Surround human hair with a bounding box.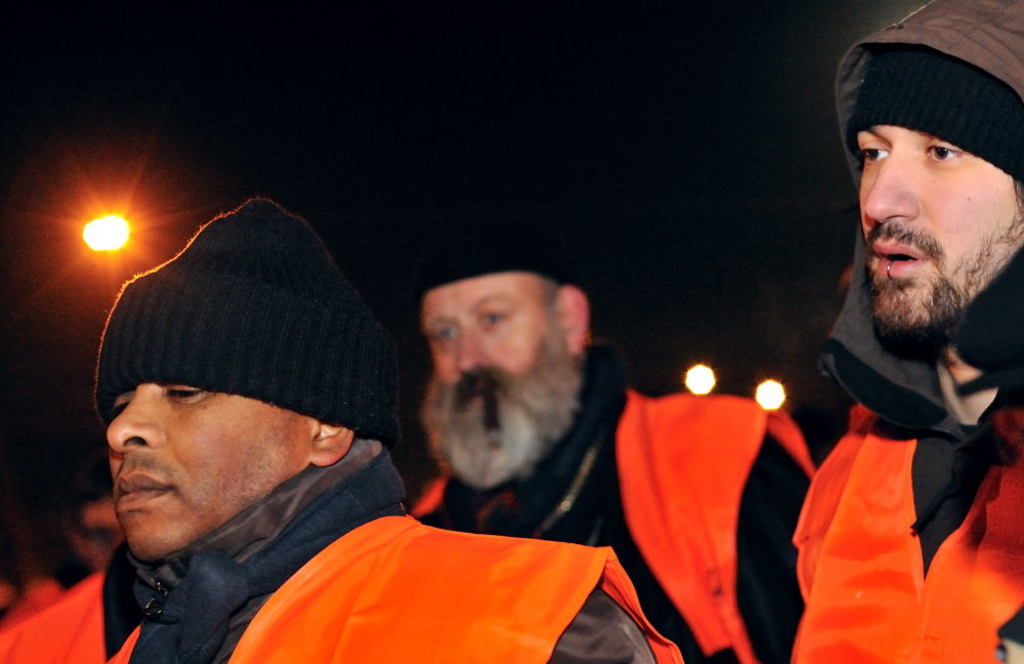
63 452 113 538.
